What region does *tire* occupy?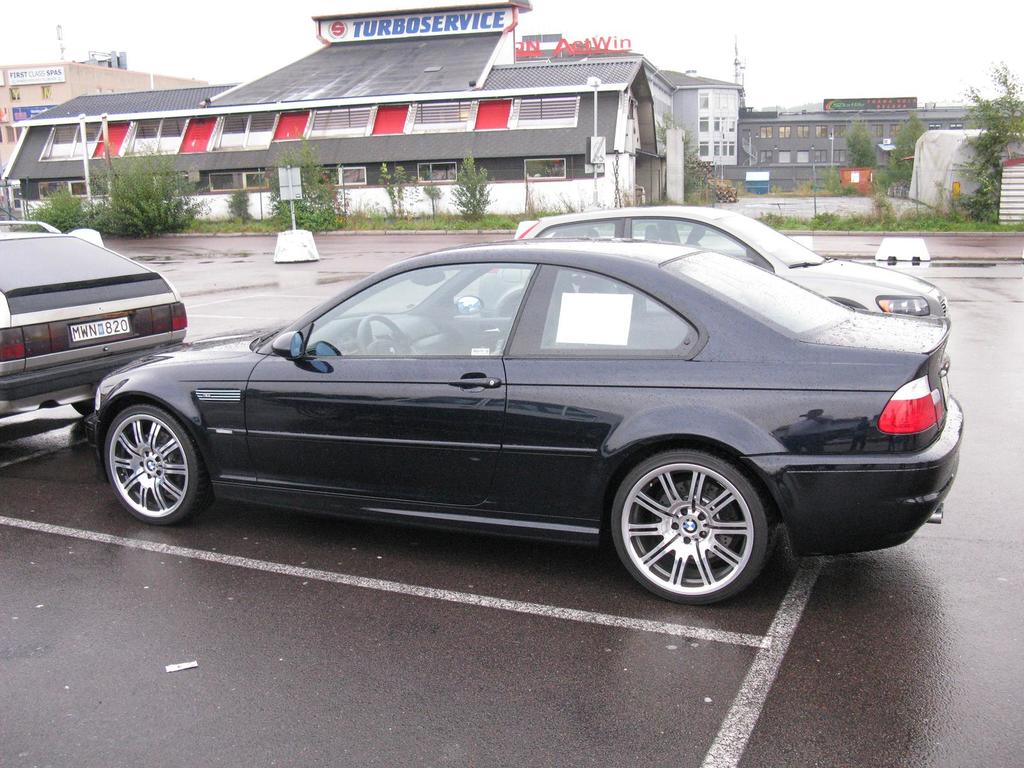
x1=74, y1=397, x2=96, y2=418.
